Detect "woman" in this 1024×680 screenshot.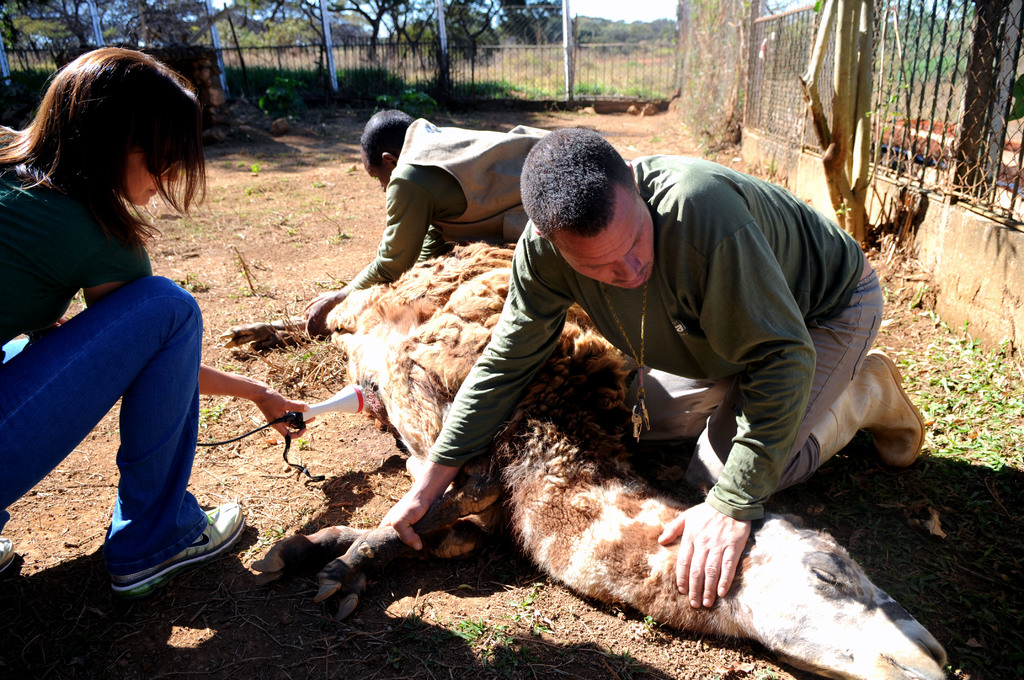
Detection: bbox=(2, 39, 244, 605).
